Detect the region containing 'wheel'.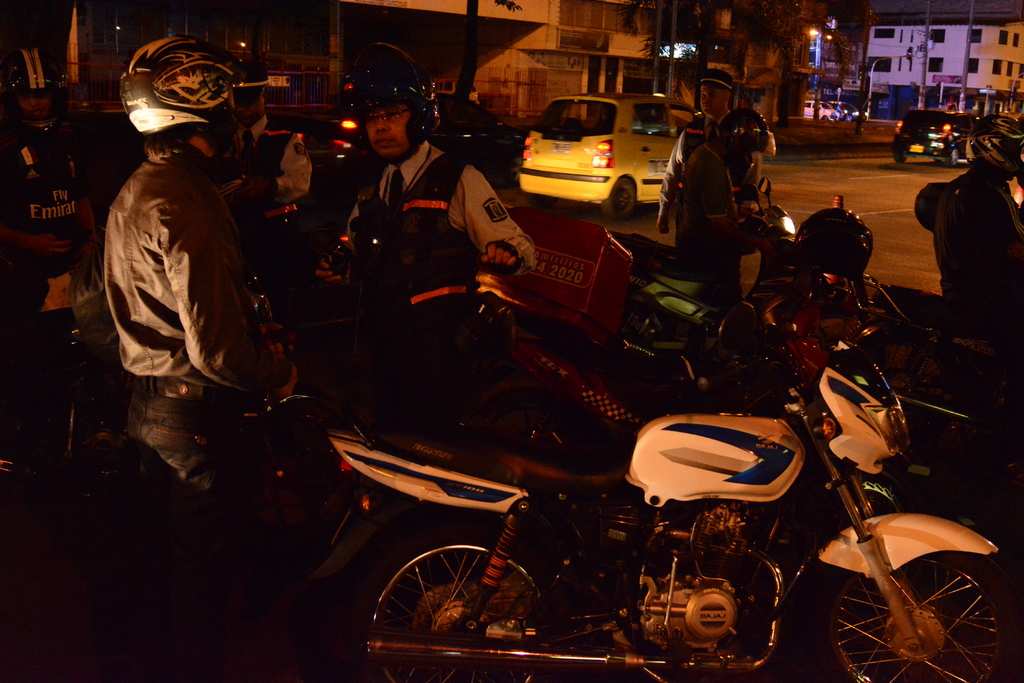
select_region(799, 548, 1023, 682).
